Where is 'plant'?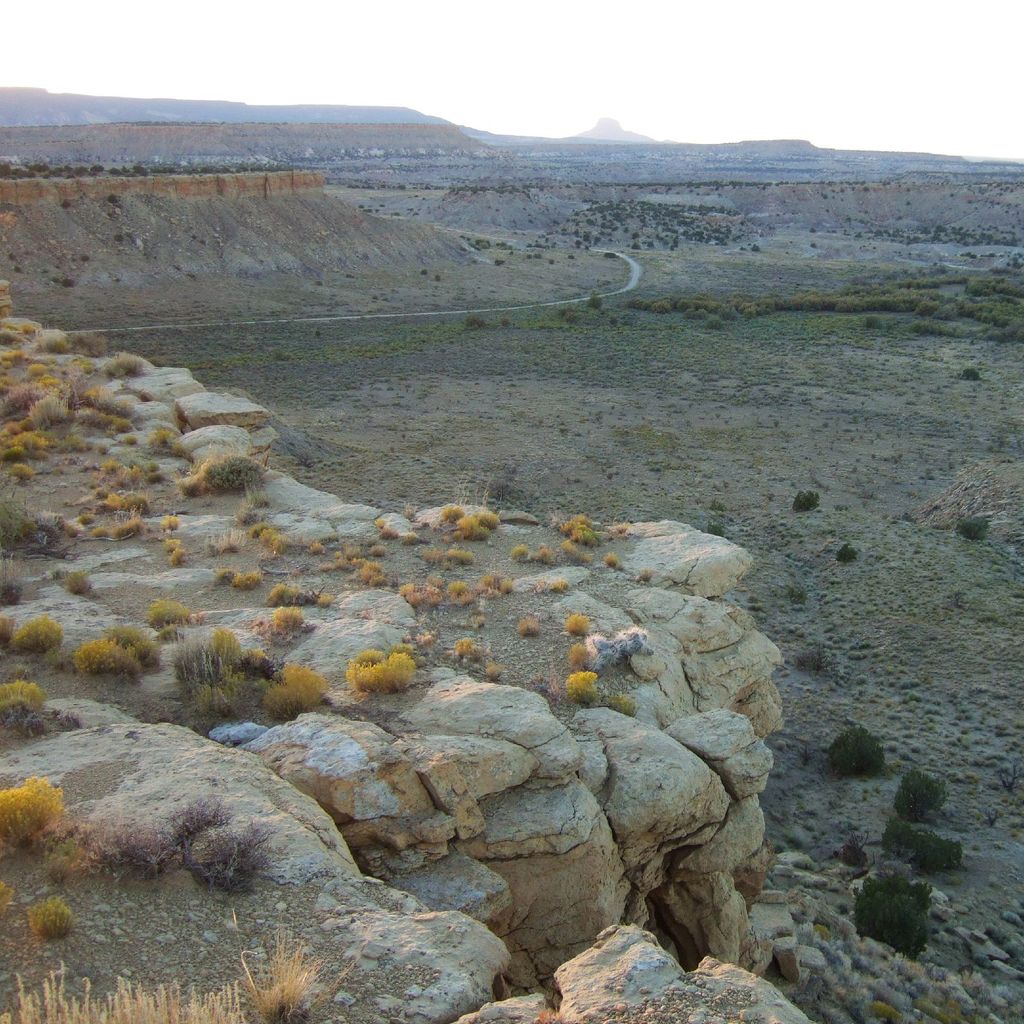
(left=179, top=443, right=272, bottom=499).
